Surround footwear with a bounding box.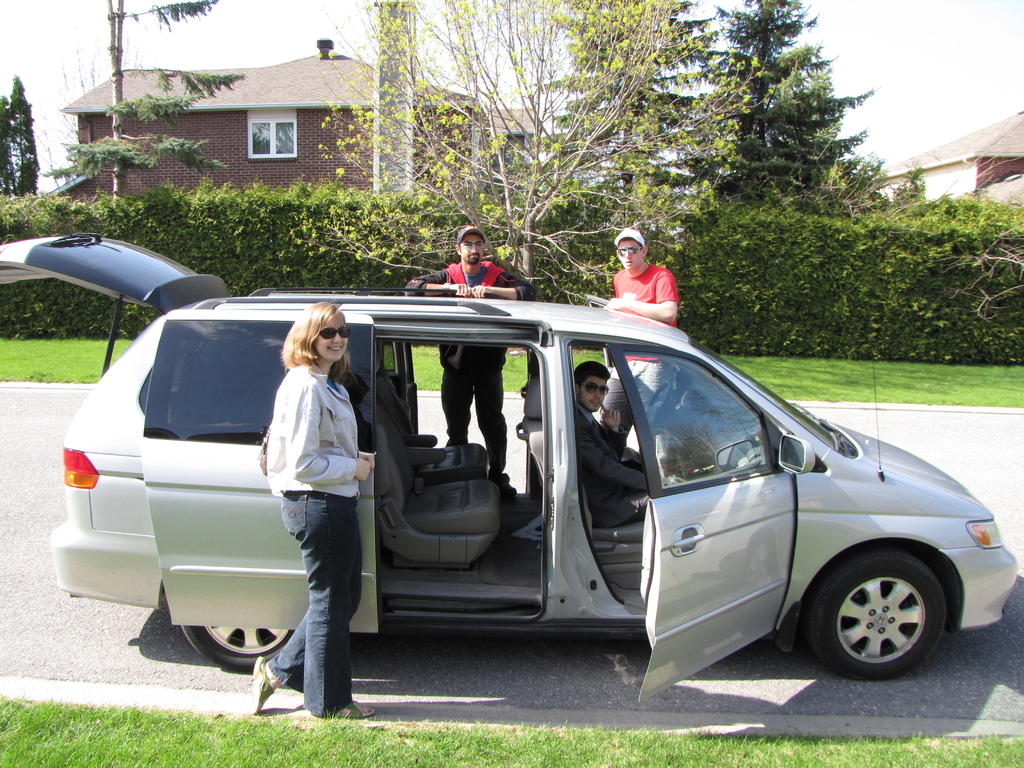
<box>306,698,378,725</box>.
